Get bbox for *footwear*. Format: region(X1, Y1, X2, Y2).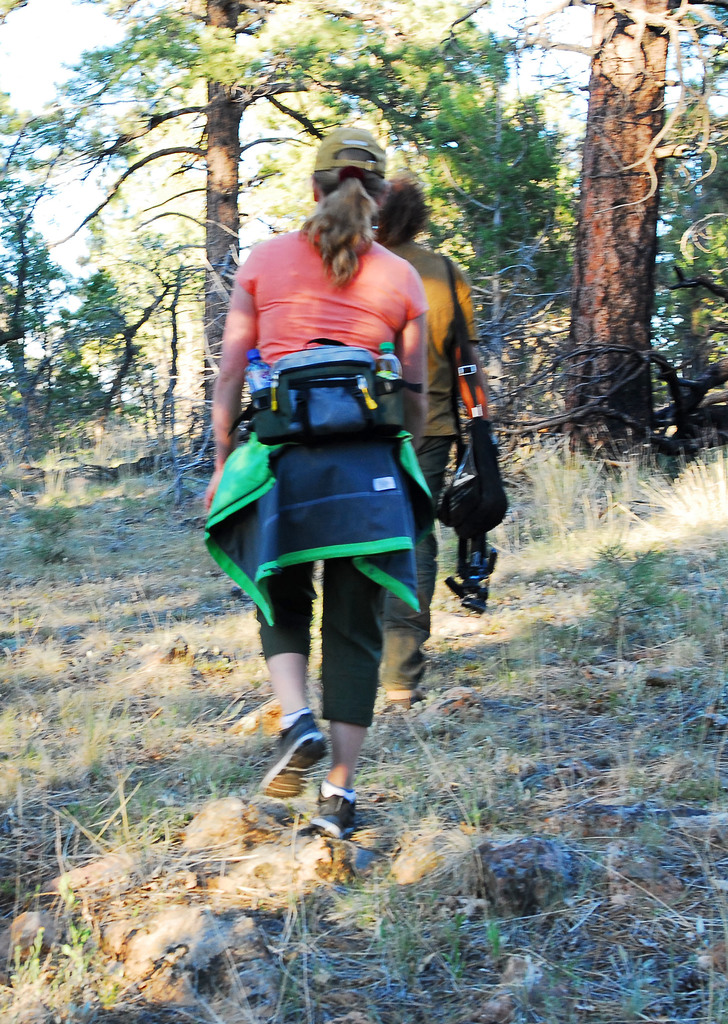
region(258, 713, 330, 809).
